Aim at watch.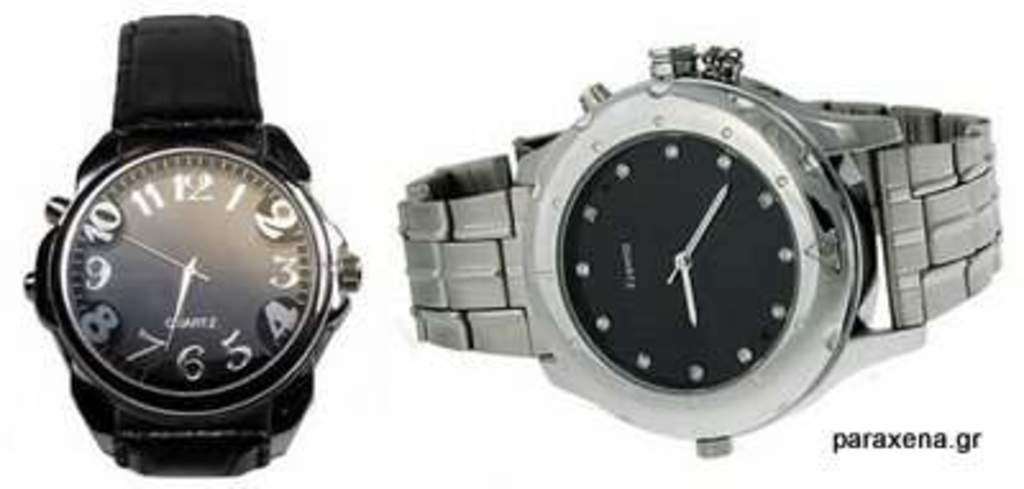
Aimed at region(23, 13, 358, 474).
